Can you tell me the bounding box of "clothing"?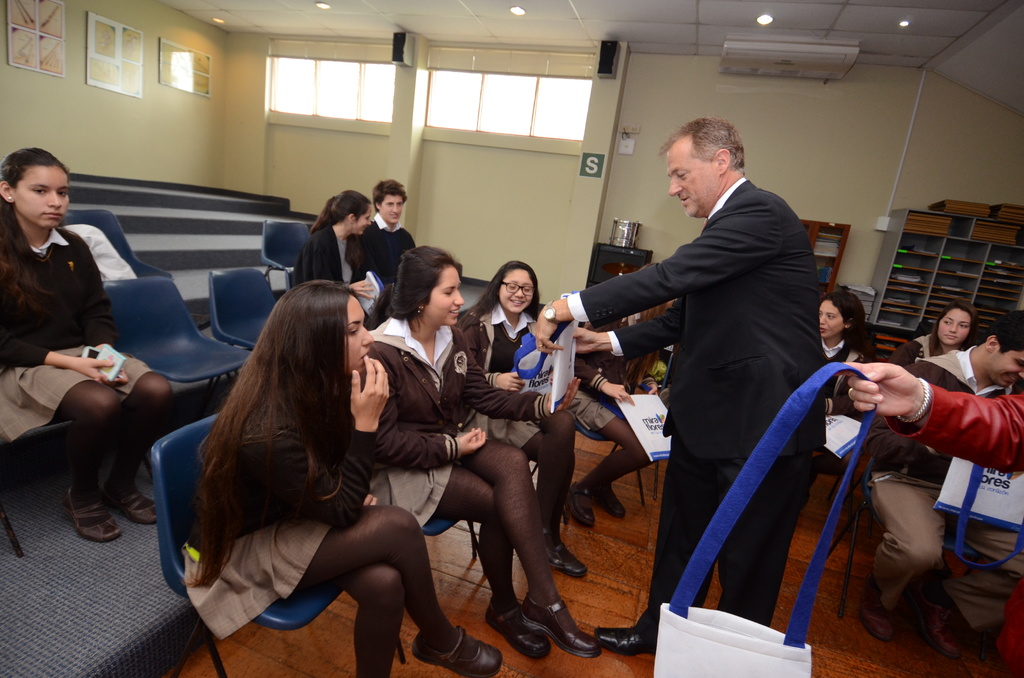
select_region(0, 206, 177, 485).
